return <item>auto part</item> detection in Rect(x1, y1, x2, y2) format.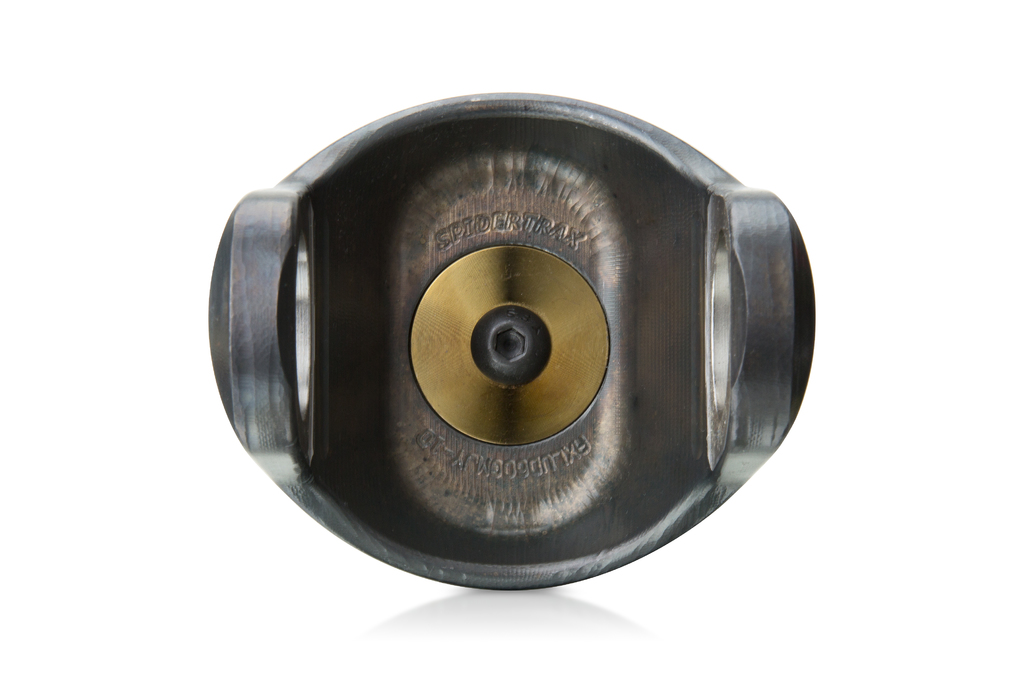
Rect(206, 88, 818, 593).
